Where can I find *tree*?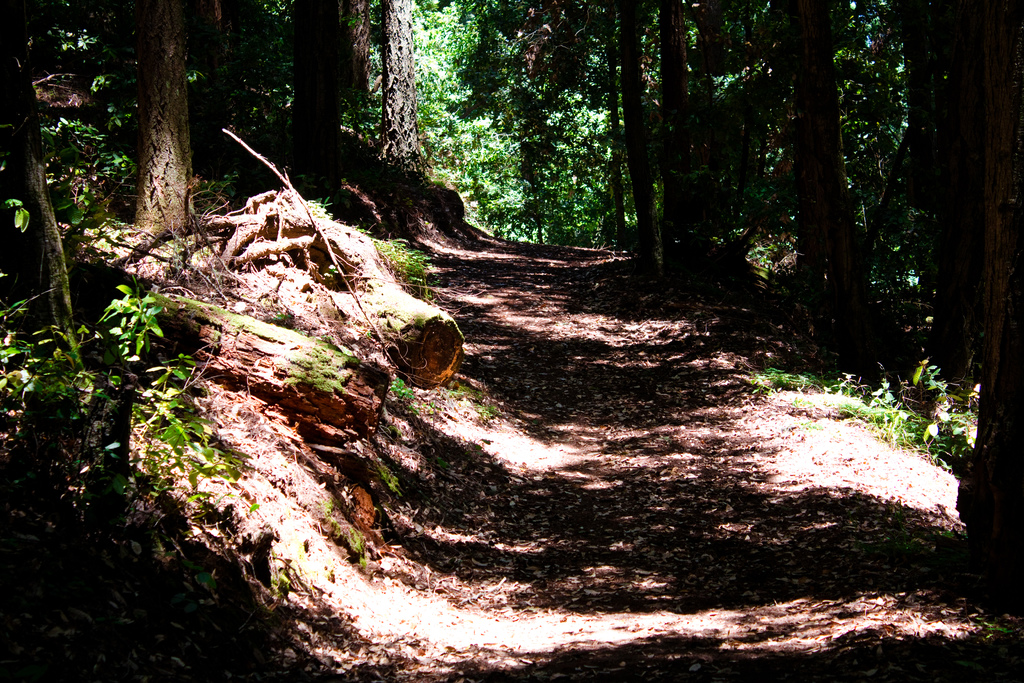
You can find it at BBox(372, 0, 422, 177).
